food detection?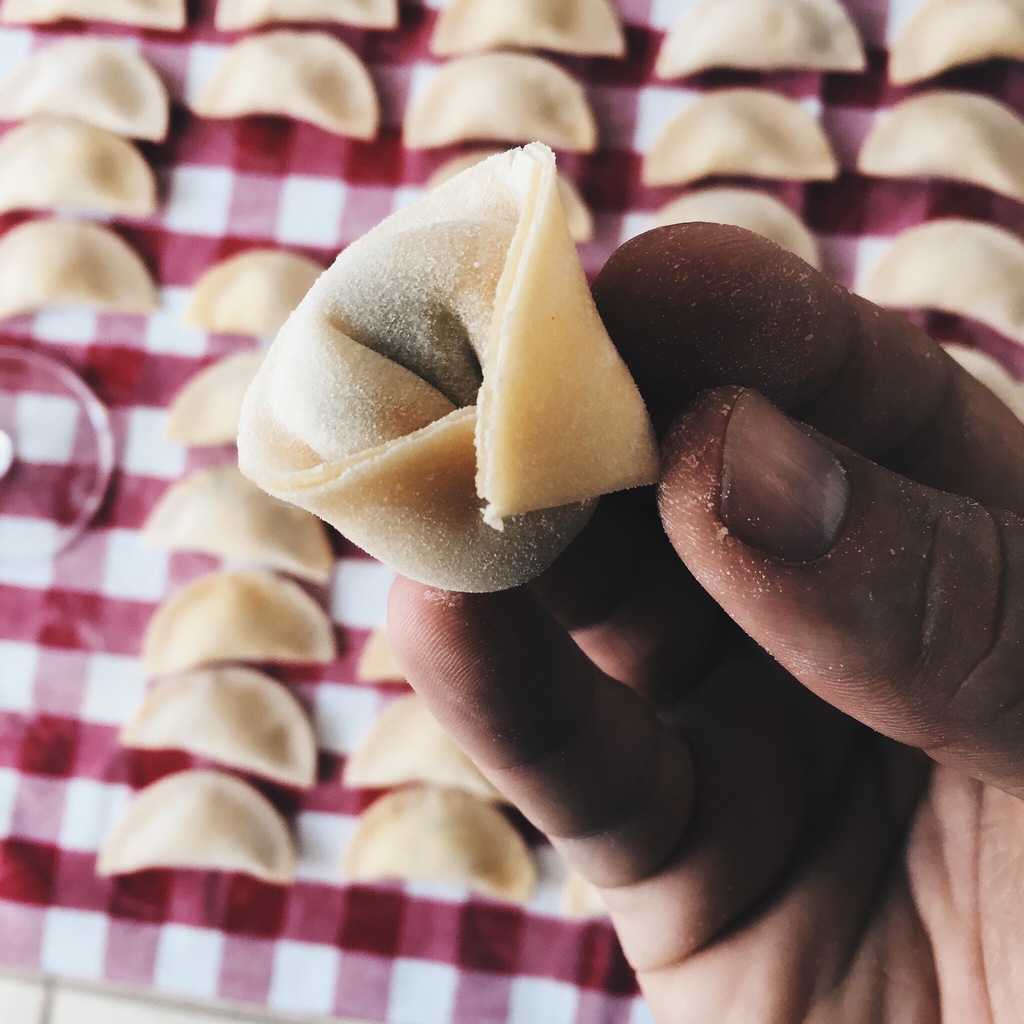
[424,0,630,63]
